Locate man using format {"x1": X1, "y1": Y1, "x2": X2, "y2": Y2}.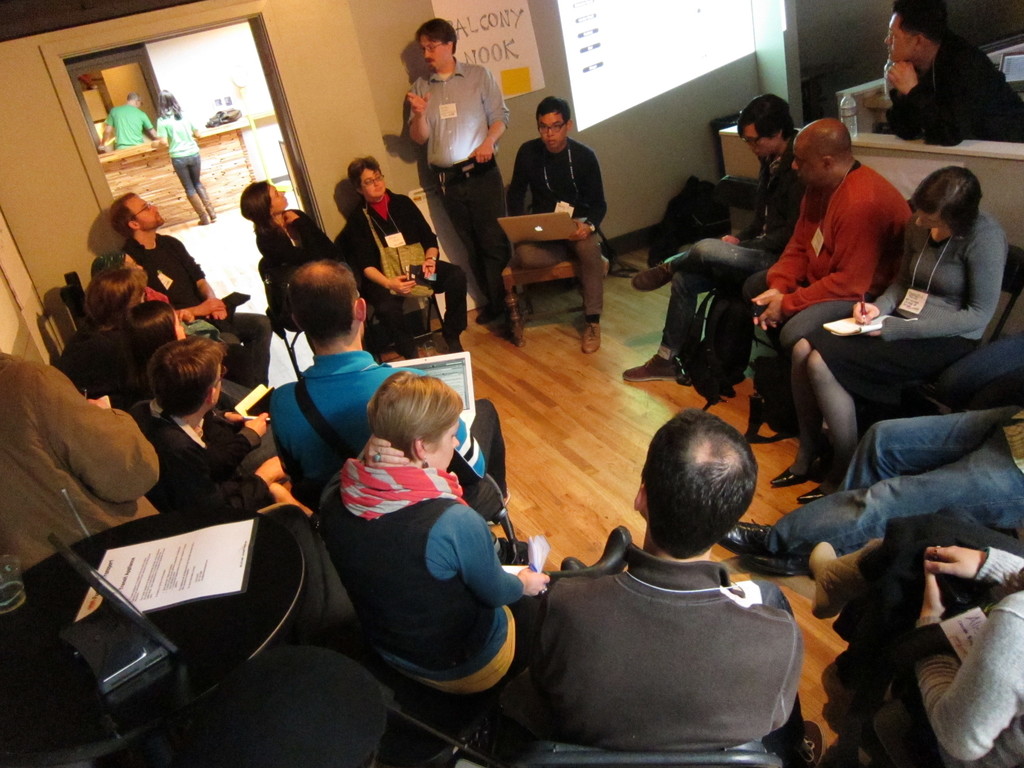
{"x1": 111, "y1": 189, "x2": 274, "y2": 380}.
